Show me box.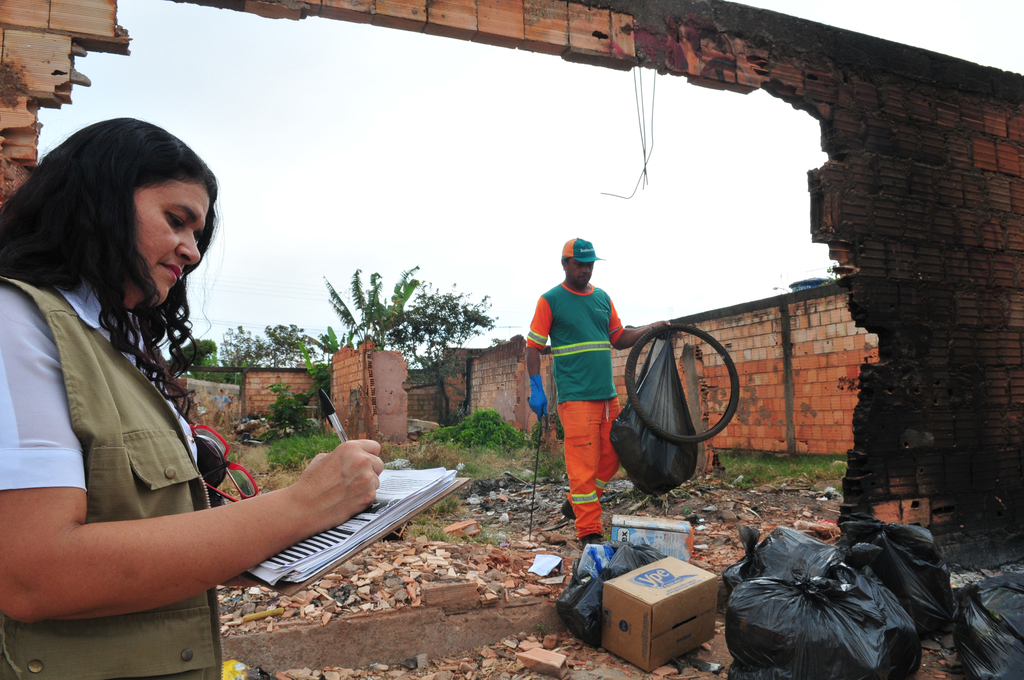
box is here: <bbox>611, 515, 695, 563</bbox>.
